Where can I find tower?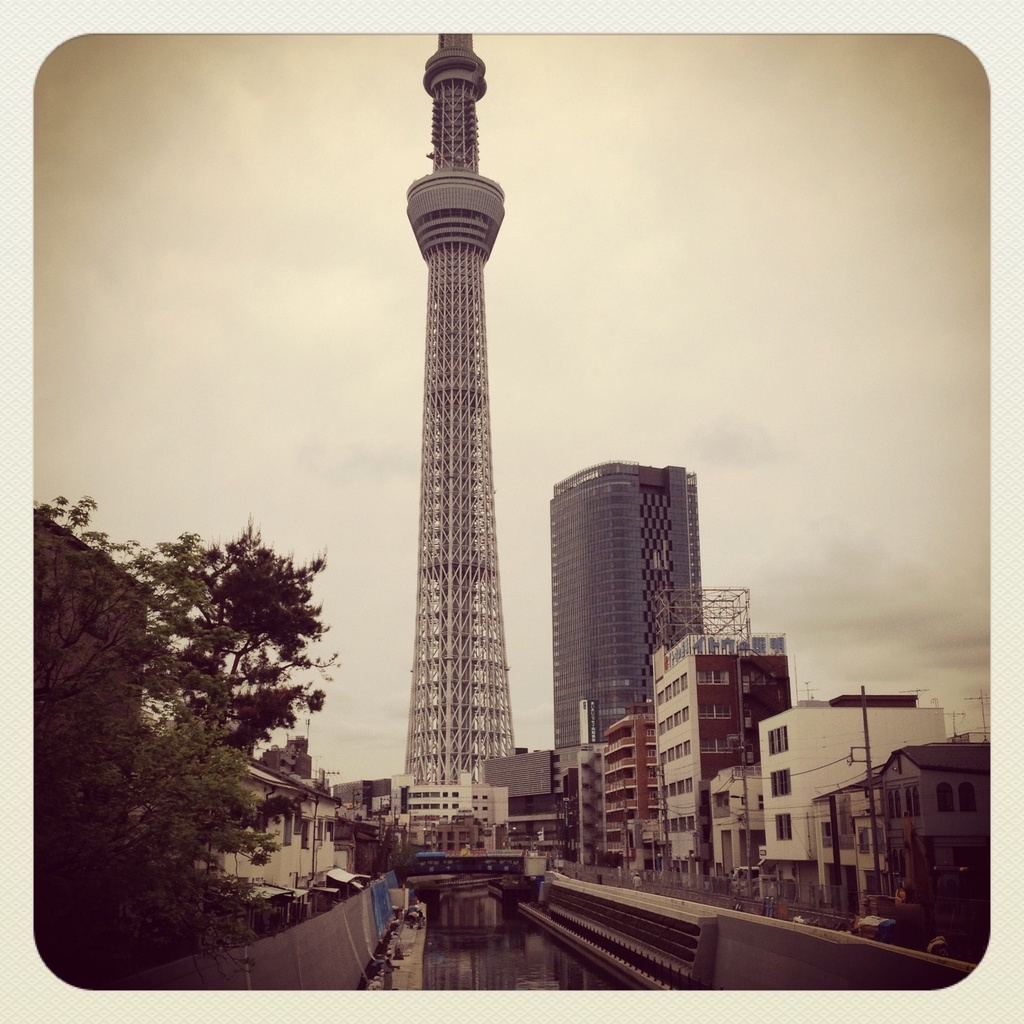
You can find it at 403 30 521 793.
